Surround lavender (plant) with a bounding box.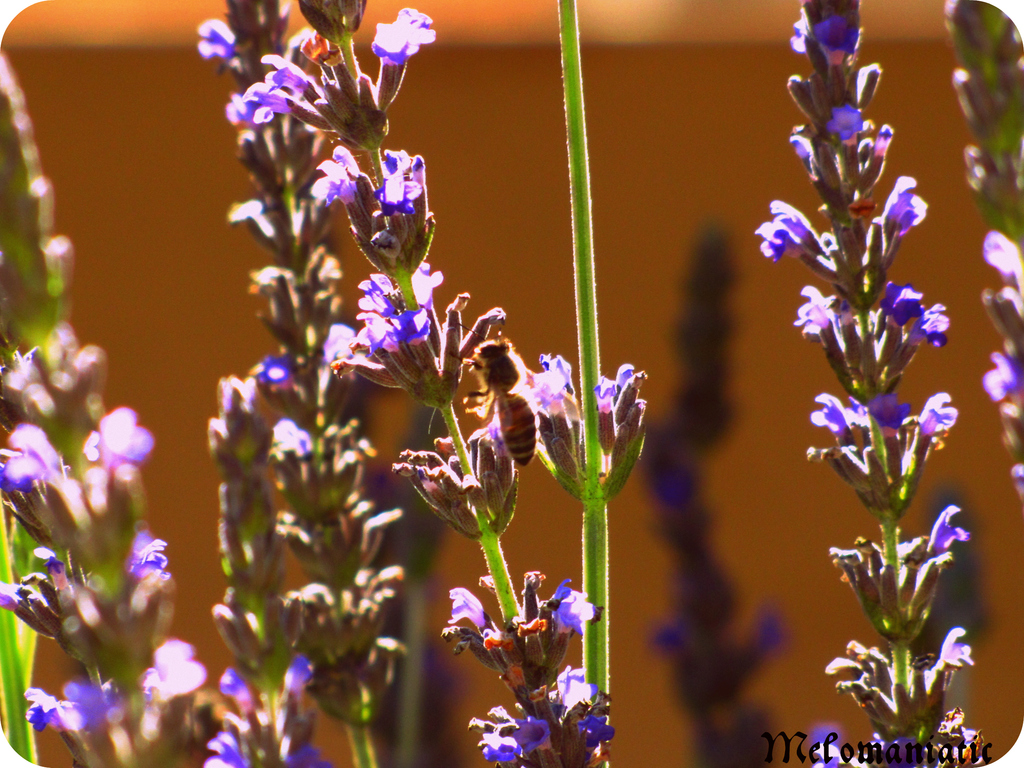
pyautogui.locateOnScreen(974, 227, 1023, 291).
